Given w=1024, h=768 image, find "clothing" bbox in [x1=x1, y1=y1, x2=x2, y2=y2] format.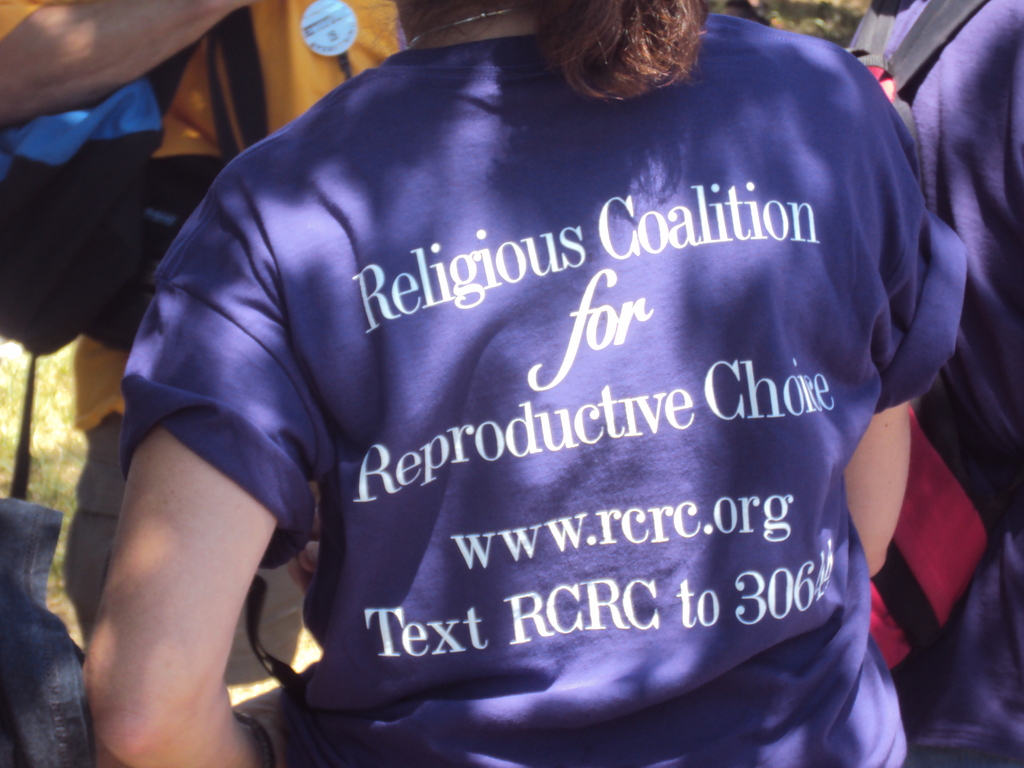
[x1=135, y1=55, x2=942, y2=726].
